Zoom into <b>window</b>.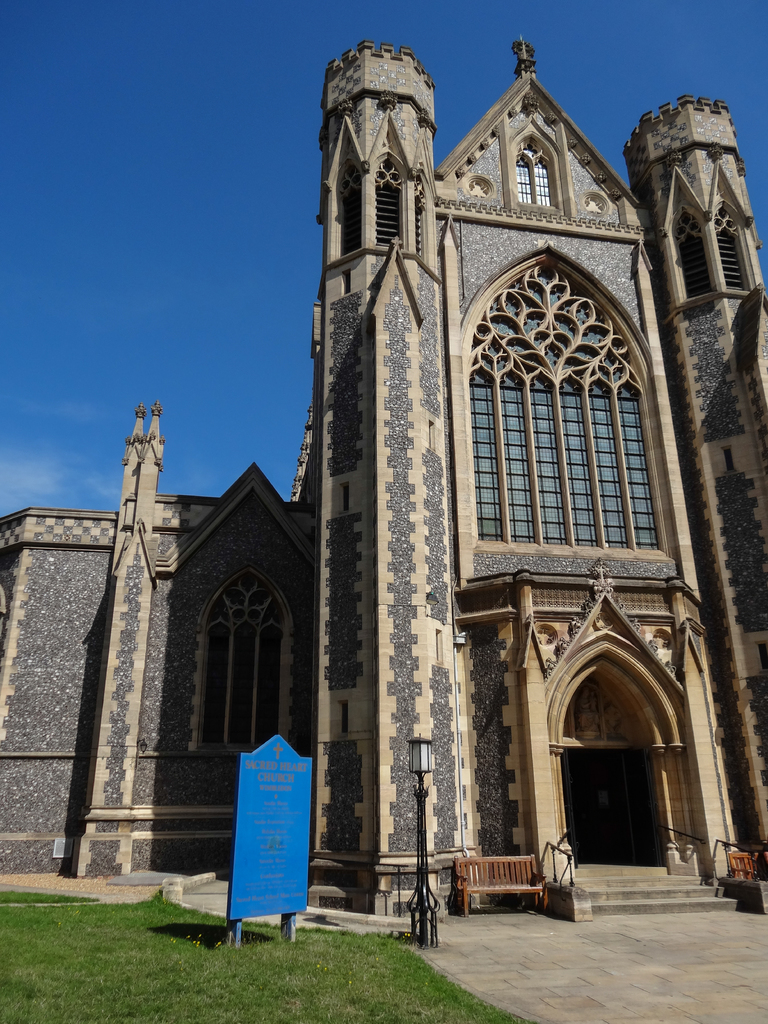
Zoom target: (left=673, top=216, right=708, bottom=302).
